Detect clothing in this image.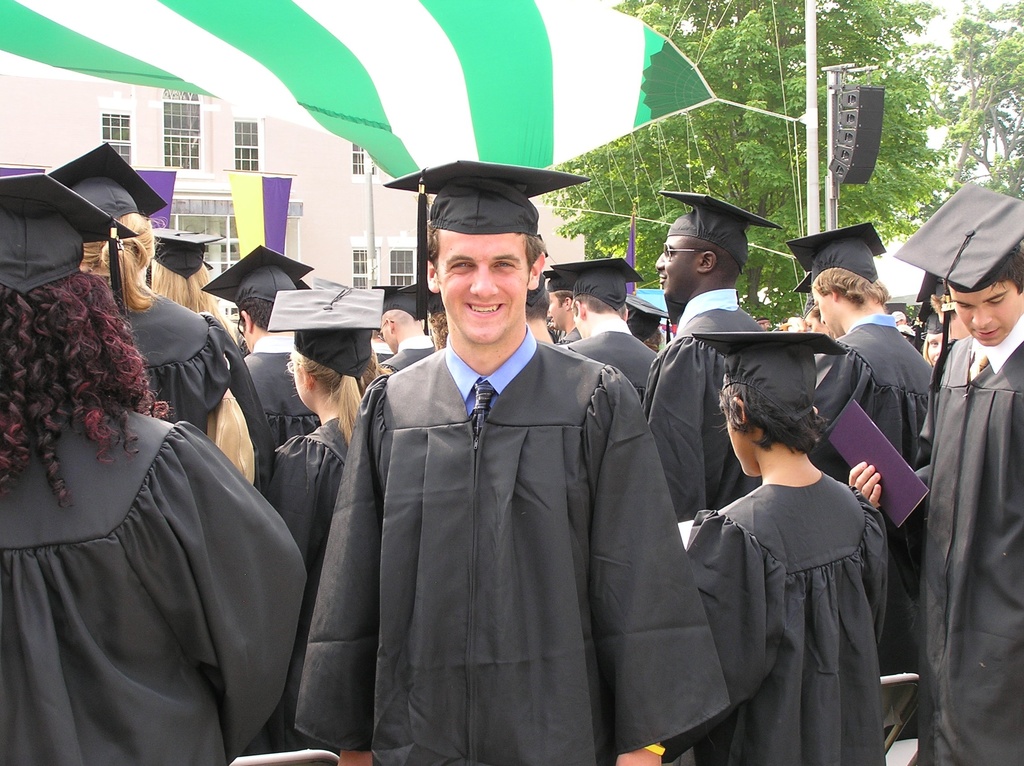
Detection: BBox(642, 287, 763, 518).
